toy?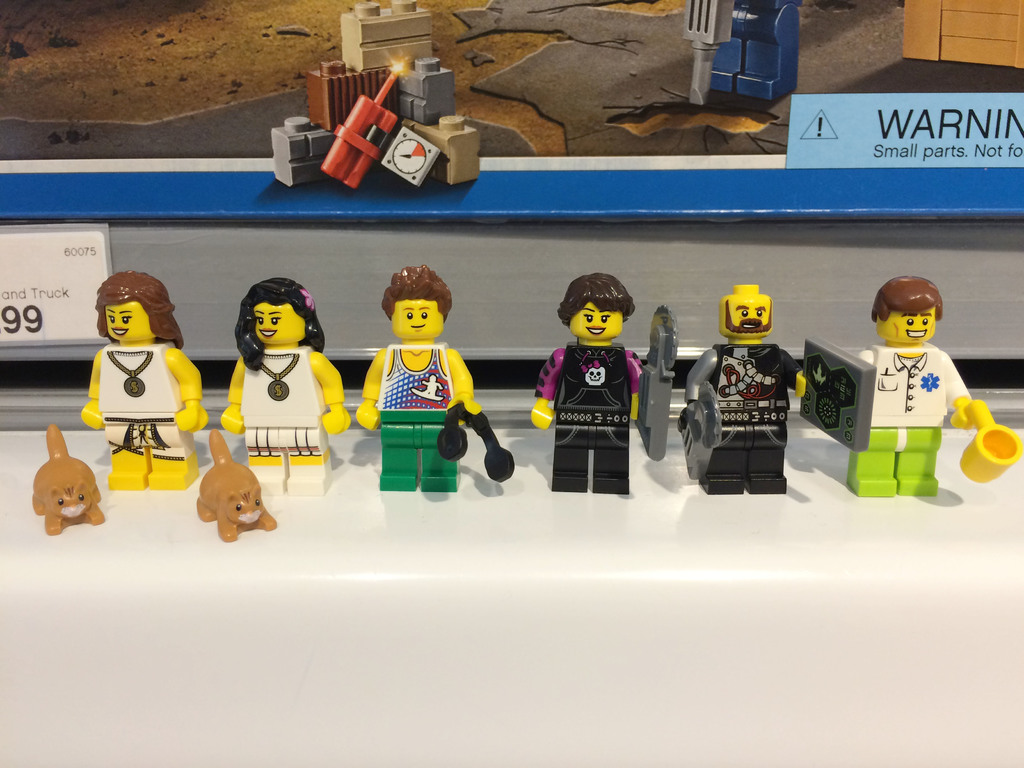
rect(340, 271, 516, 497)
